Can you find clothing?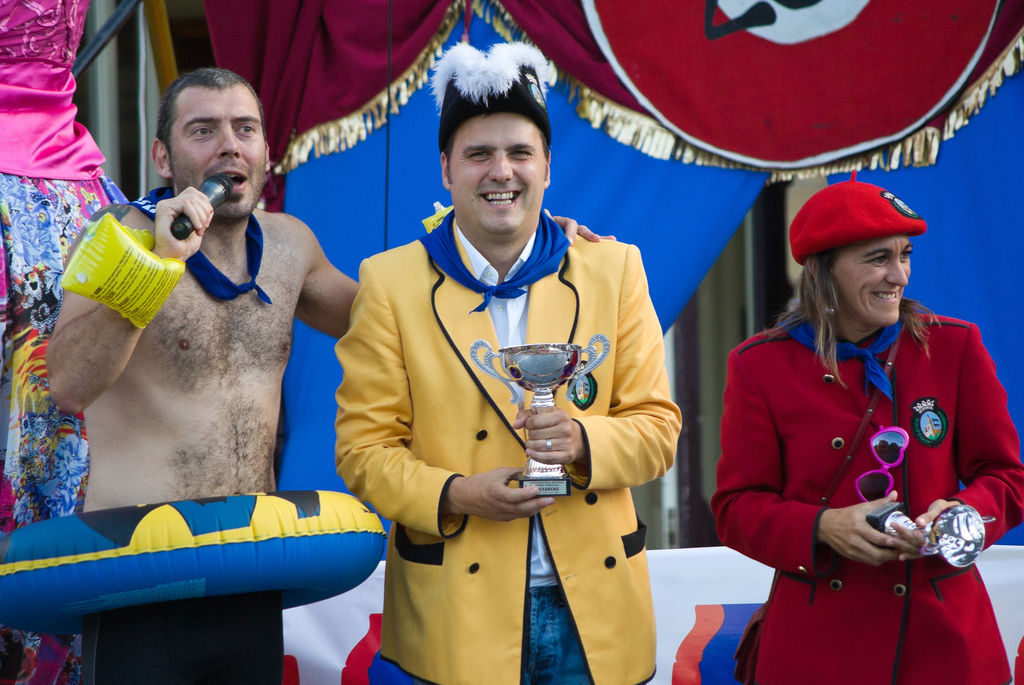
Yes, bounding box: bbox=(0, 0, 131, 684).
